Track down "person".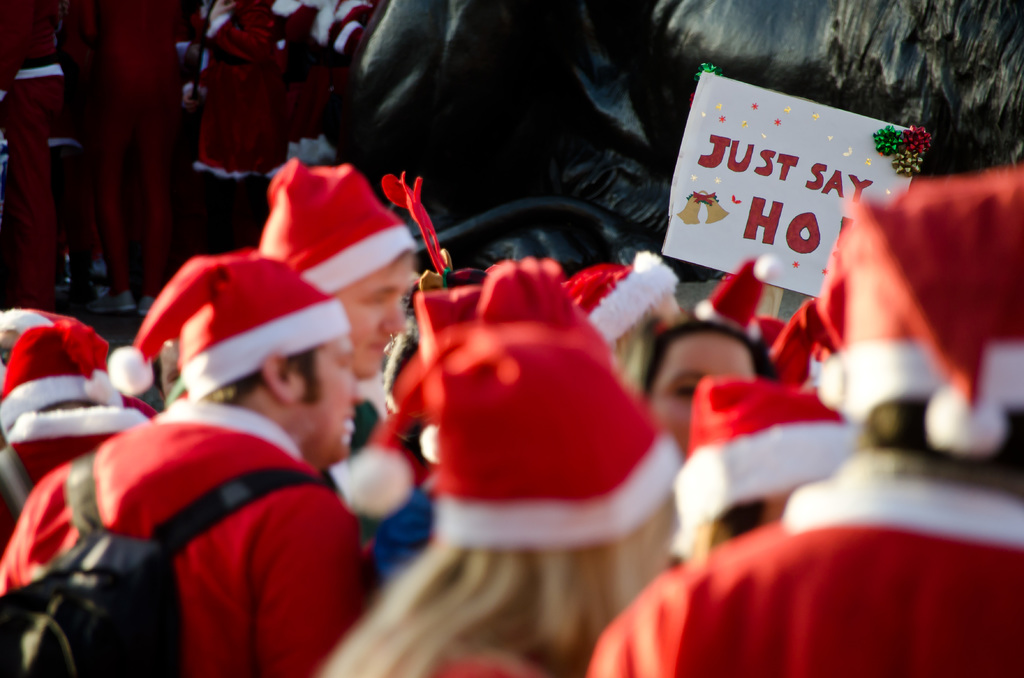
Tracked to [x1=51, y1=278, x2=381, y2=649].
